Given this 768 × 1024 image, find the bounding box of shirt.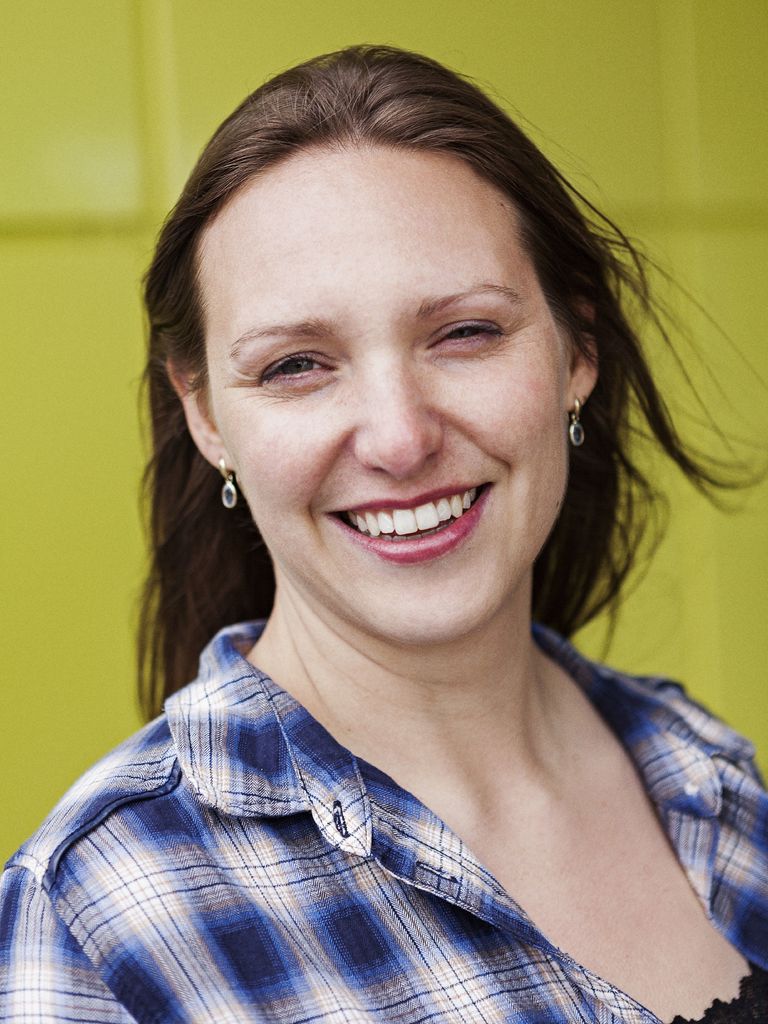
detection(0, 710, 767, 1008).
